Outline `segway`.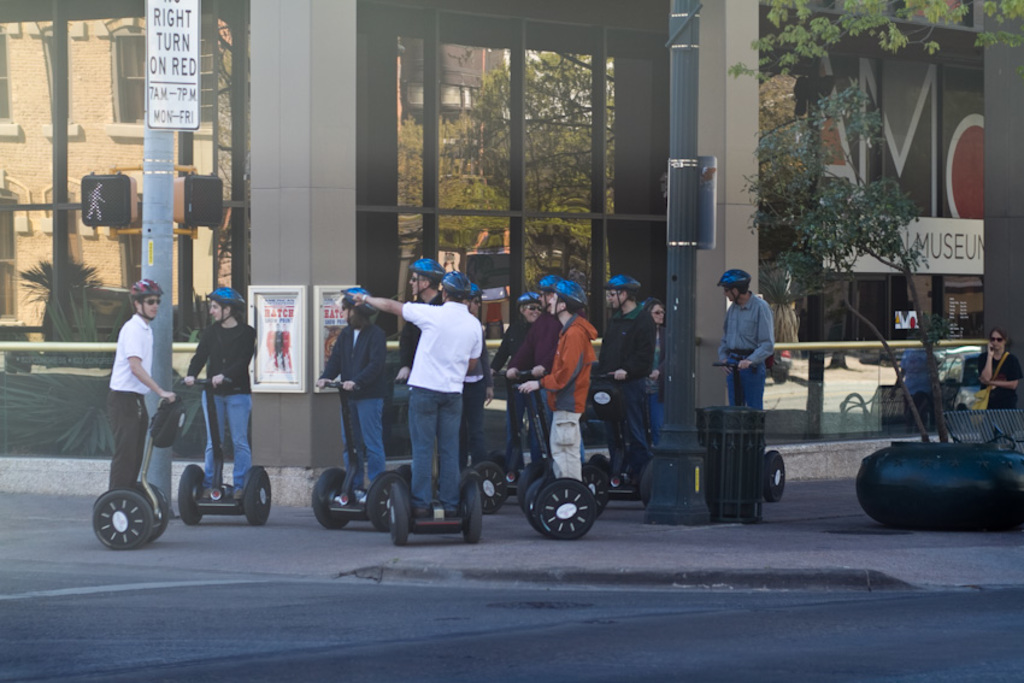
Outline: pyautogui.locateOnScreen(512, 384, 593, 546).
